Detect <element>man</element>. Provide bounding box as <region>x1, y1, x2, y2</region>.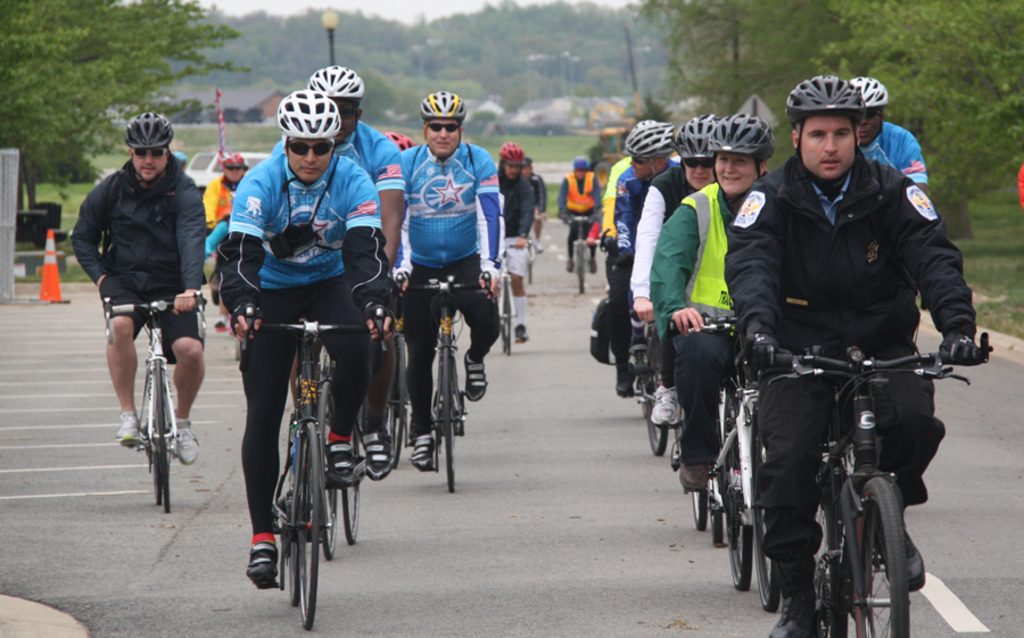
<region>525, 156, 546, 255</region>.
